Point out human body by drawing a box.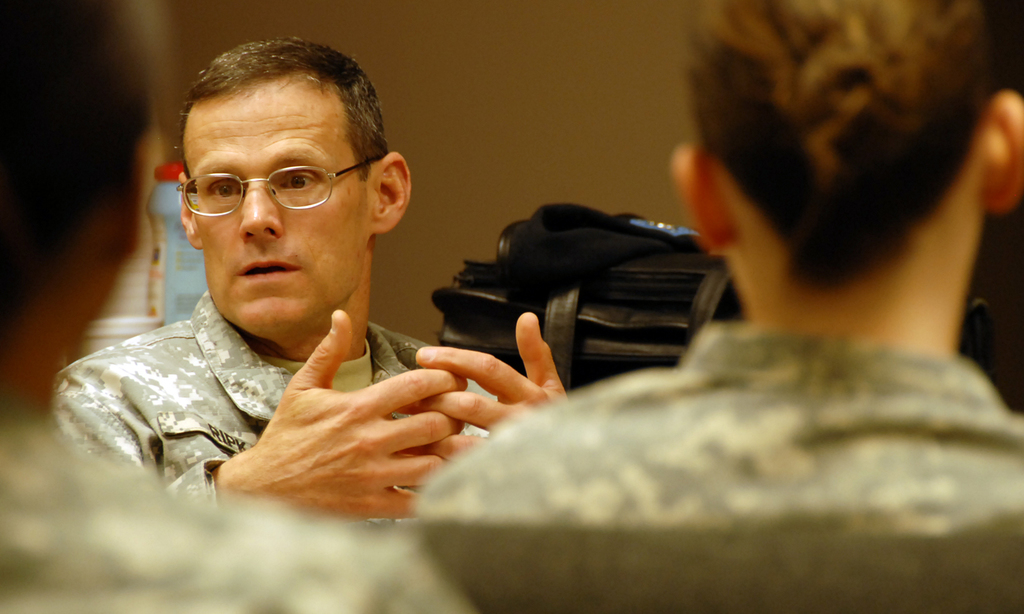
bbox=(409, 331, 1023, 613).
